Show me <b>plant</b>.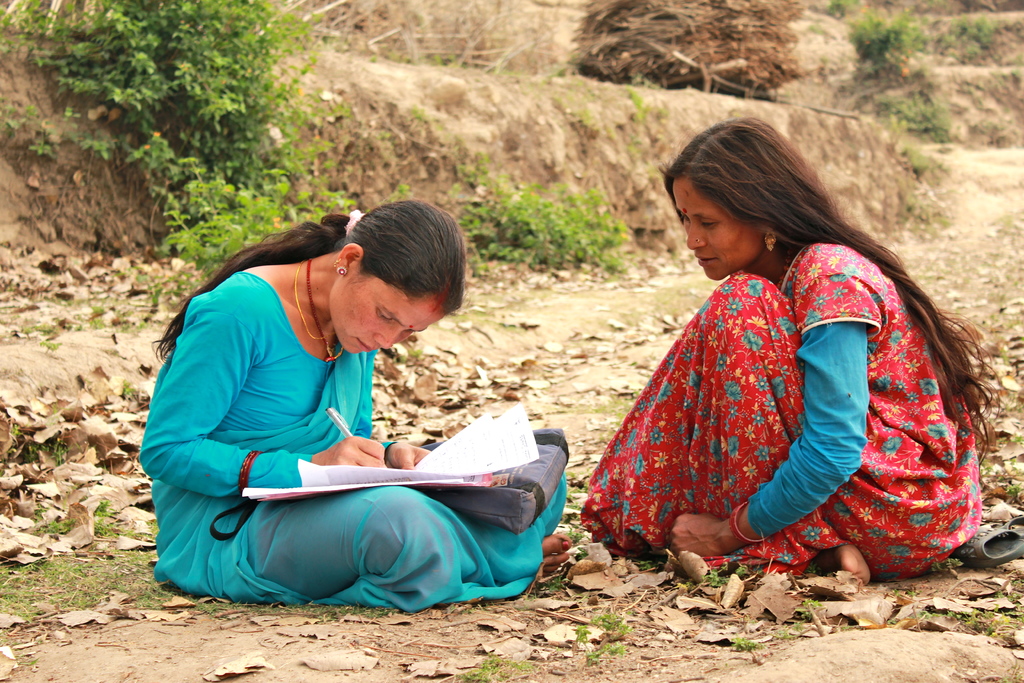
<b>plant</b> is here: <box>939,208,952,224</box>.
